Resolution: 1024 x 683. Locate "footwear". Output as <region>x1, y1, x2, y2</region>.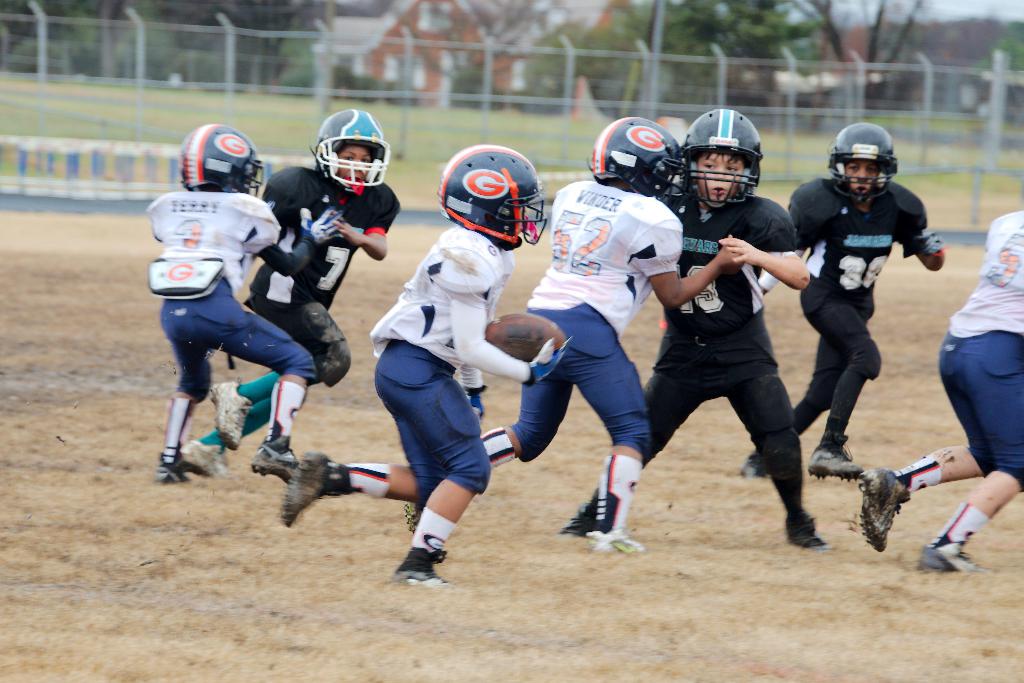
<region>275, 452, 328, 529</region>.
